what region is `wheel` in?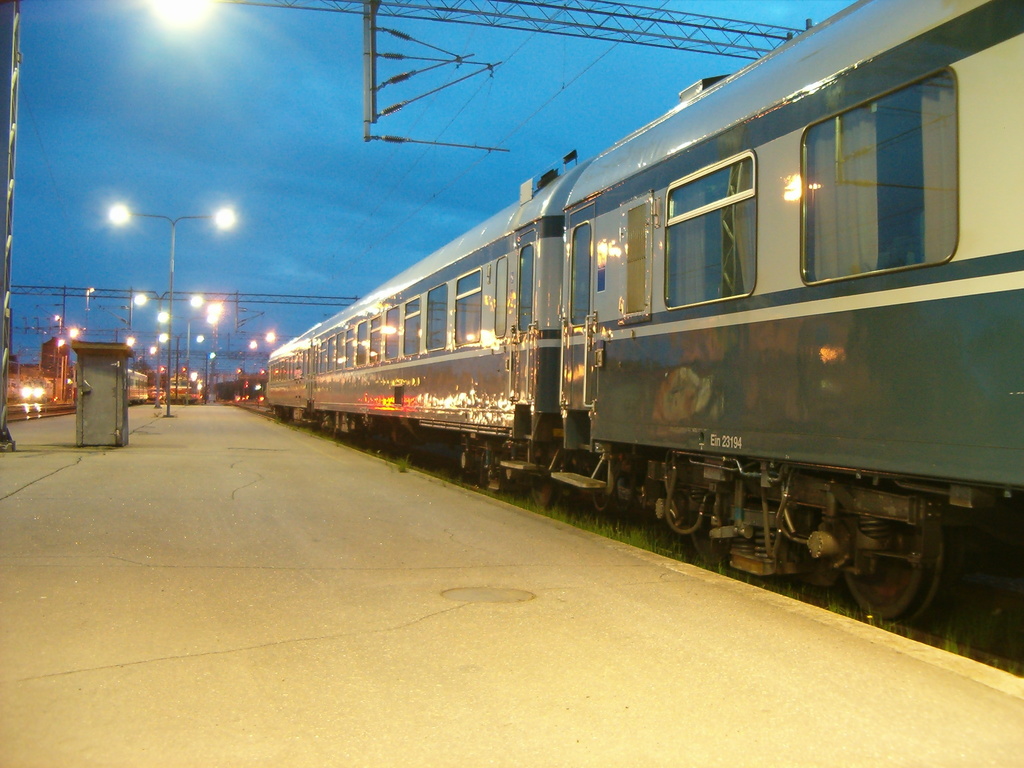
l=853, t=525, r=961, b=629.
